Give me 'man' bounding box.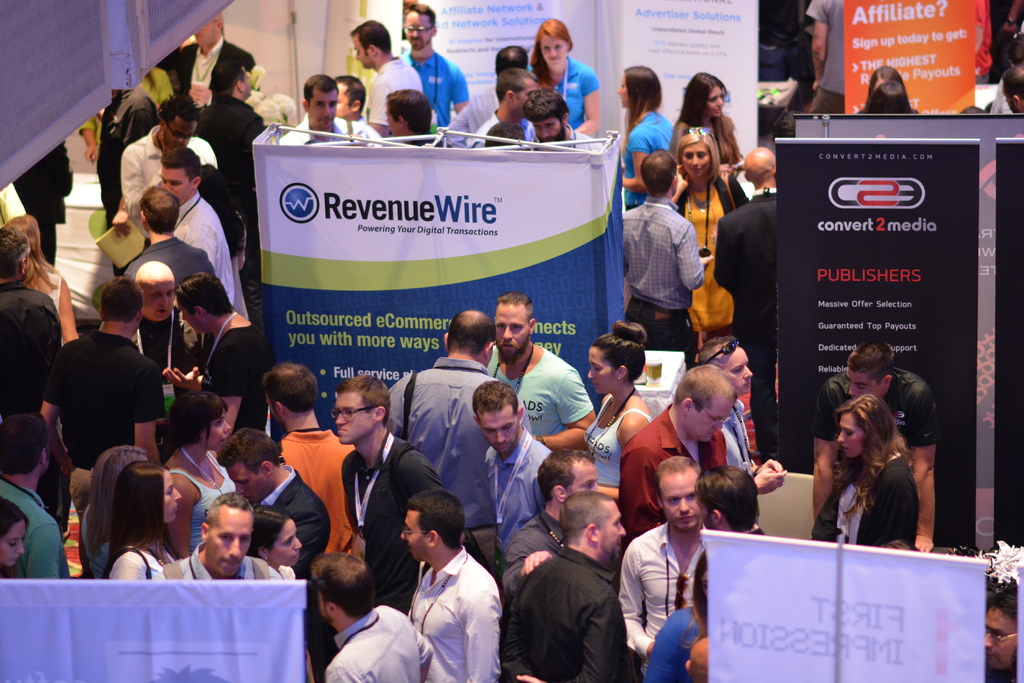
{"x1": 169, "y1": 268, "x2": 274, "y2": 435}.
